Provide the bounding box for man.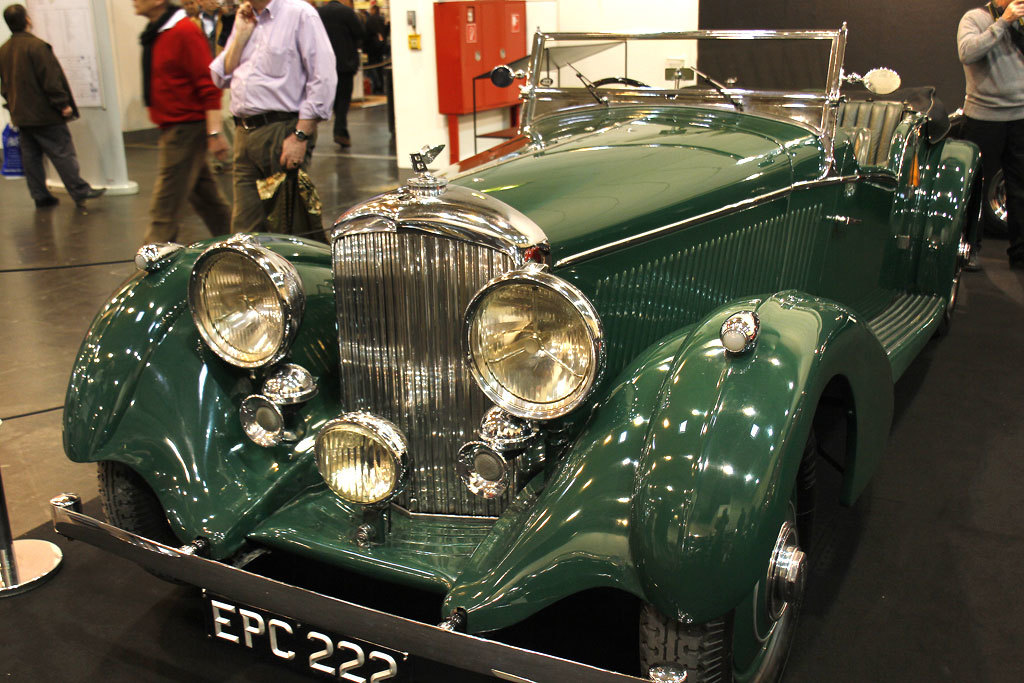
box=[954, 0, 1023, 280].
